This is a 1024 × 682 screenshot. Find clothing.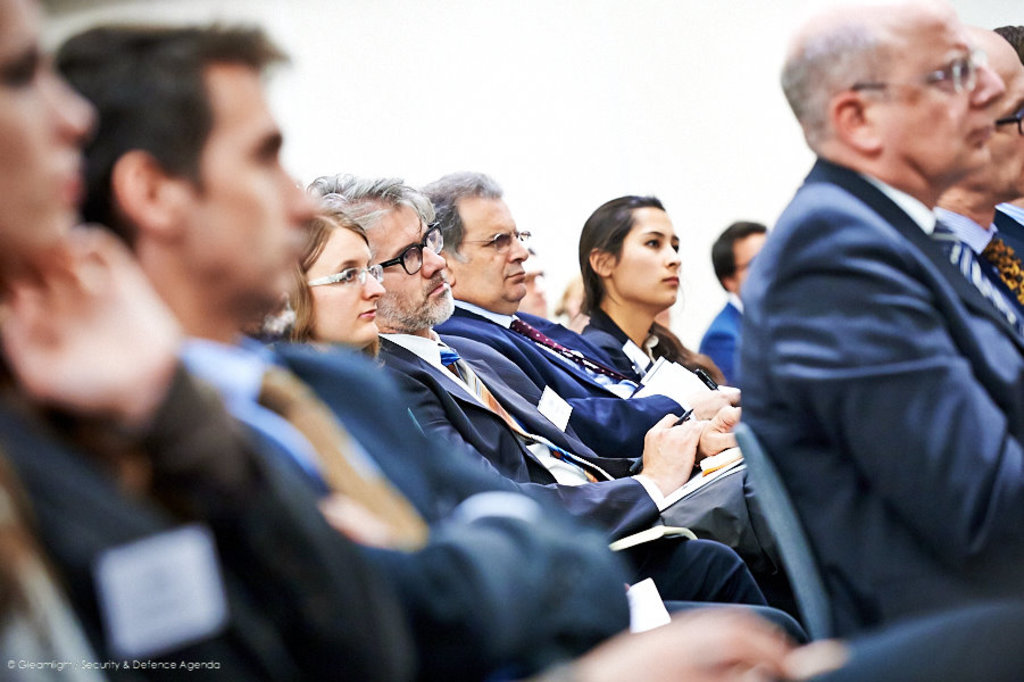
Bounding box: (x1=741, y1=157, x2=1023, y2=635).
